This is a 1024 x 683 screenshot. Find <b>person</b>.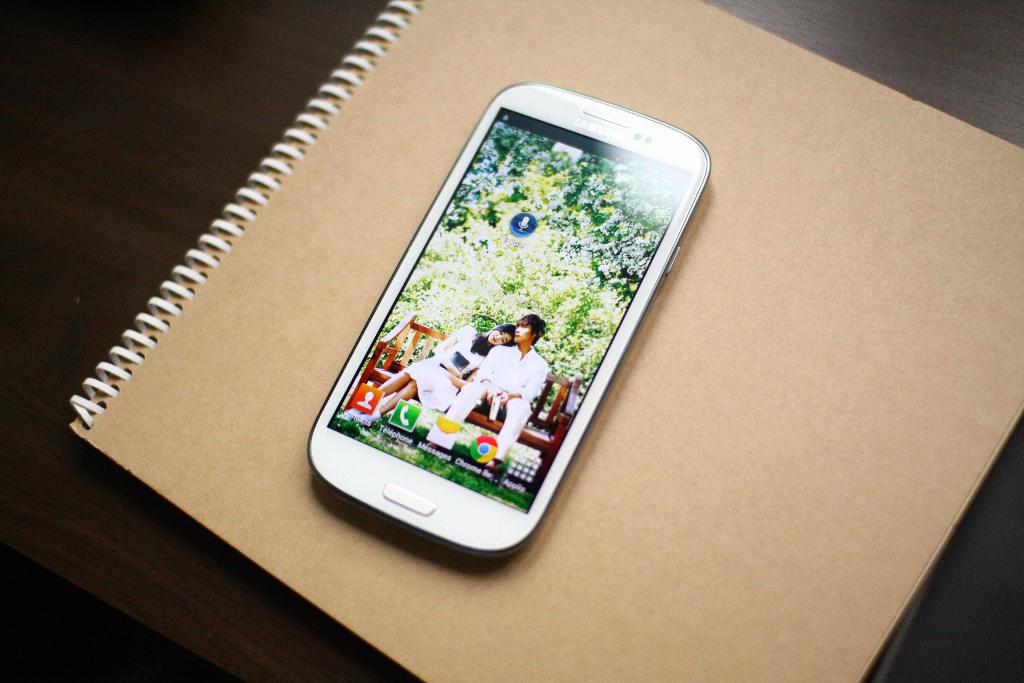
Bounding box: [422,306,553,478].
